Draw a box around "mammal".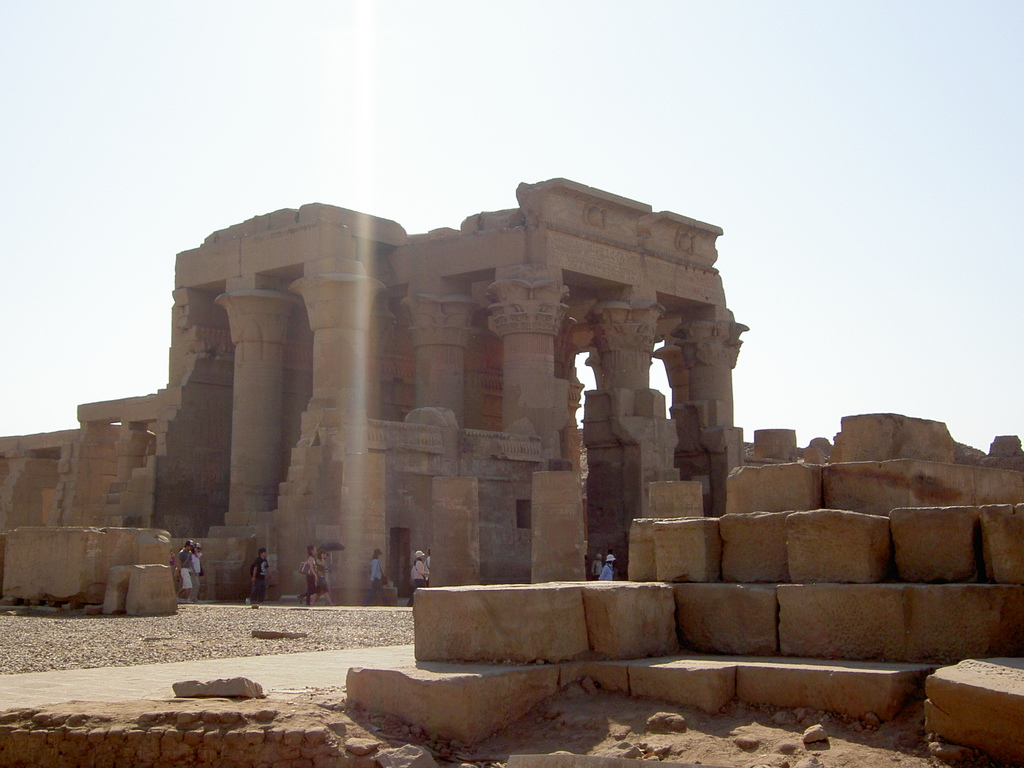
[305,544,324,604].
